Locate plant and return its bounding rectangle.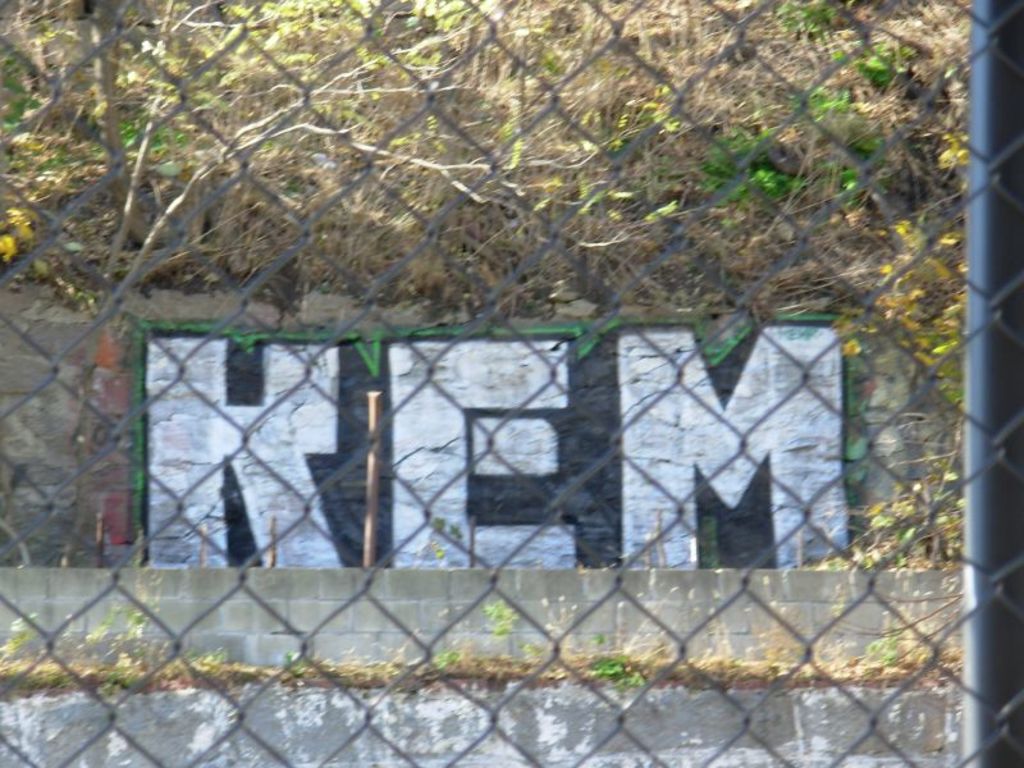
box=[0, 585, 163, 694].
